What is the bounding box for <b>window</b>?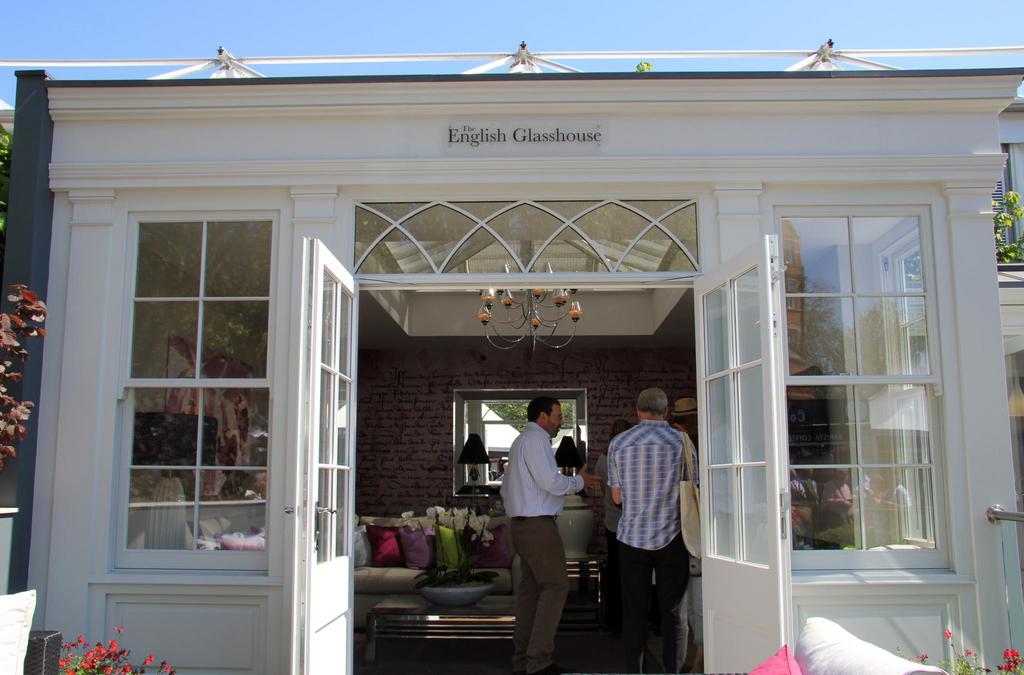
[94, 208, 280, 585].
